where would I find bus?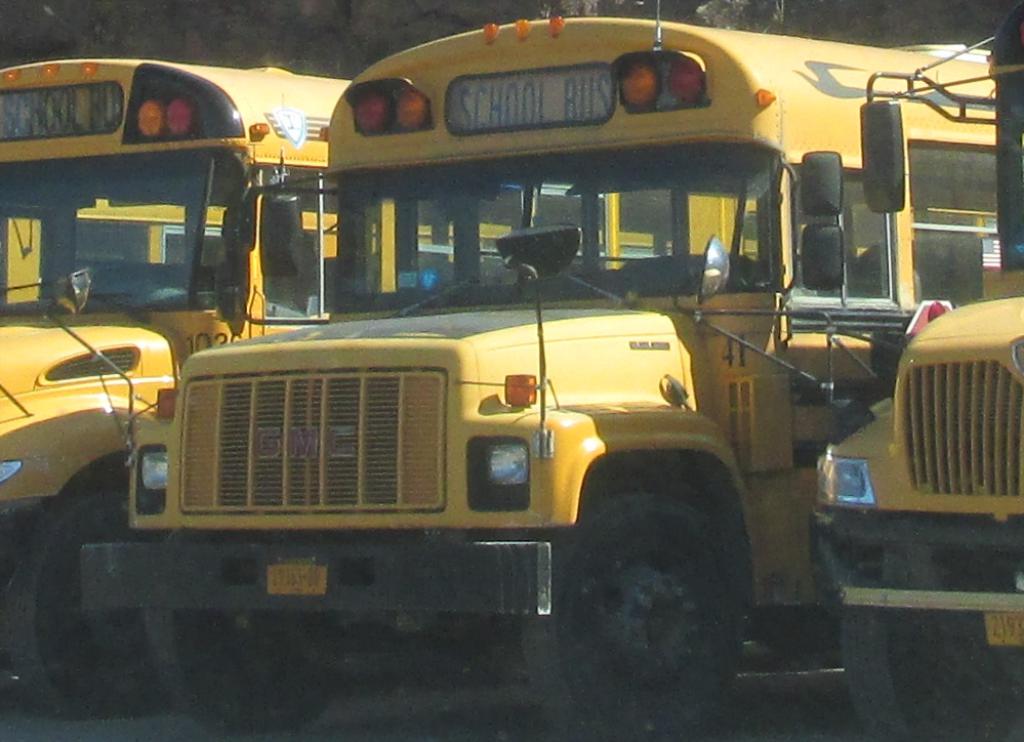
At bbox(0, 57, 773, 725).
